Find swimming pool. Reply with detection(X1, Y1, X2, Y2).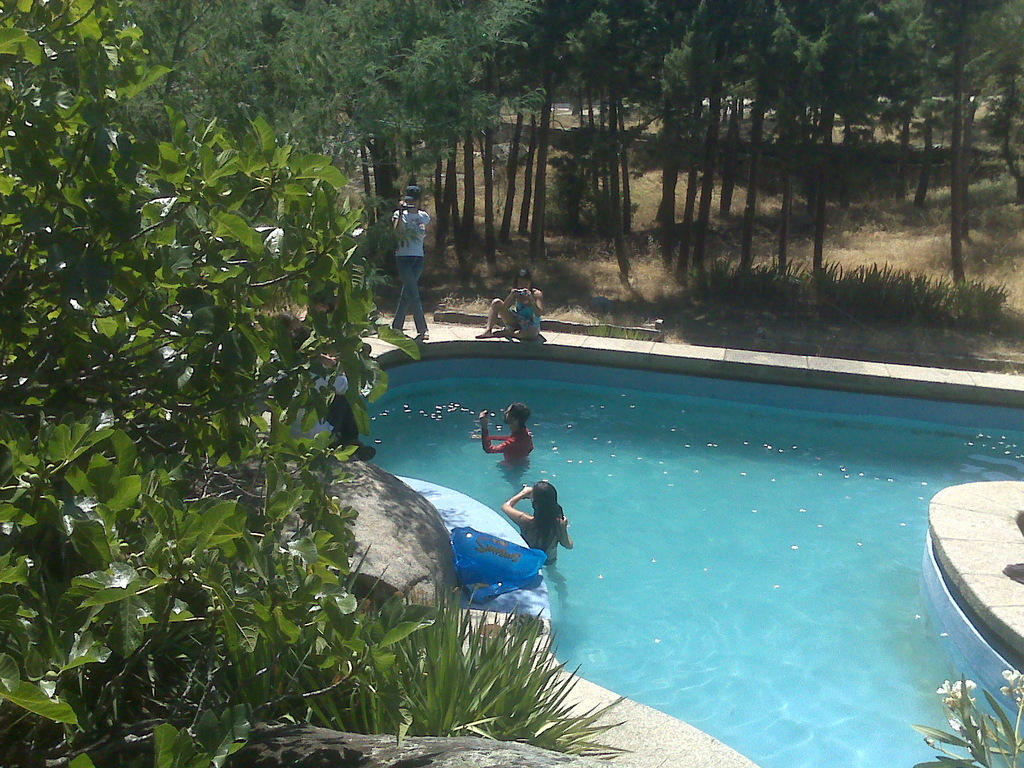
detection(351, 348, 1023, 718).
